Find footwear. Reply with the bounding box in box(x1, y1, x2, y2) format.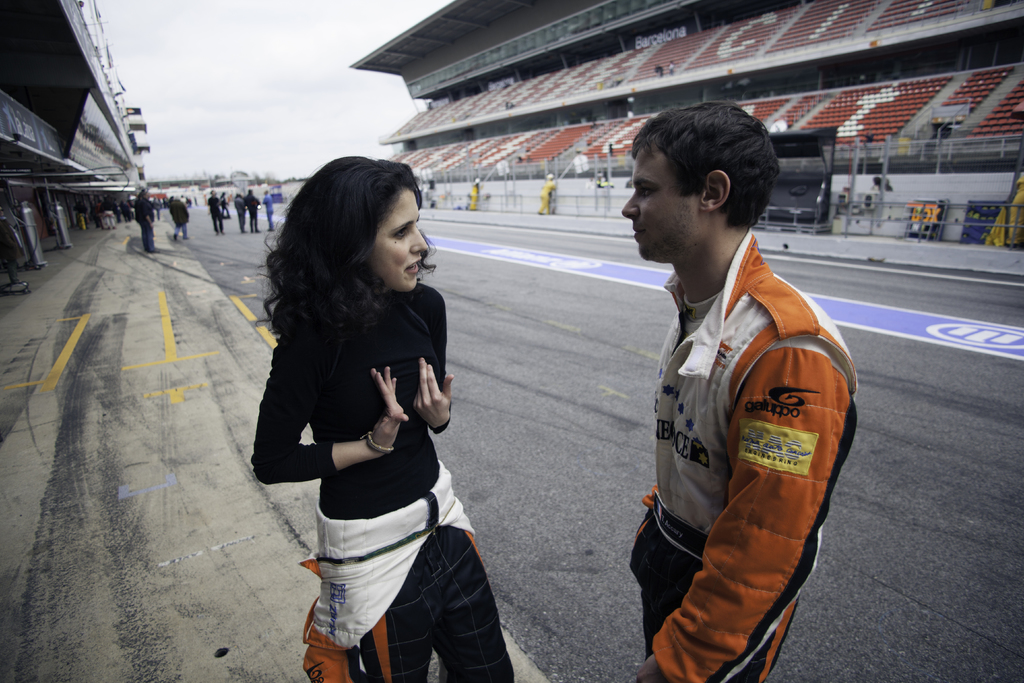
box(171, 236, 175, 241).
